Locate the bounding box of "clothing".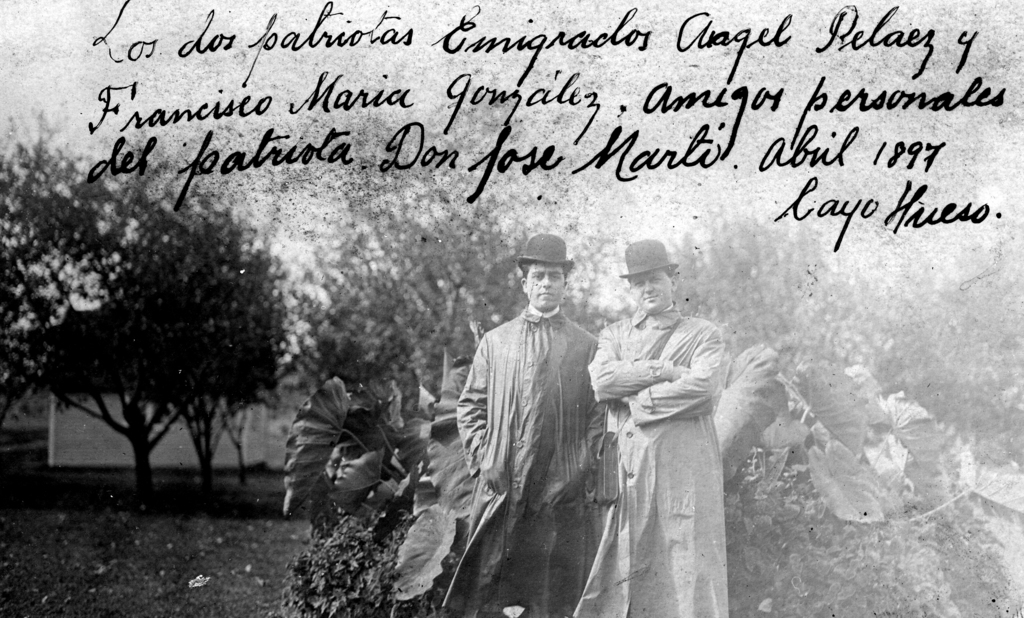
Bounding box: rect(595, 331, 713, 617).
